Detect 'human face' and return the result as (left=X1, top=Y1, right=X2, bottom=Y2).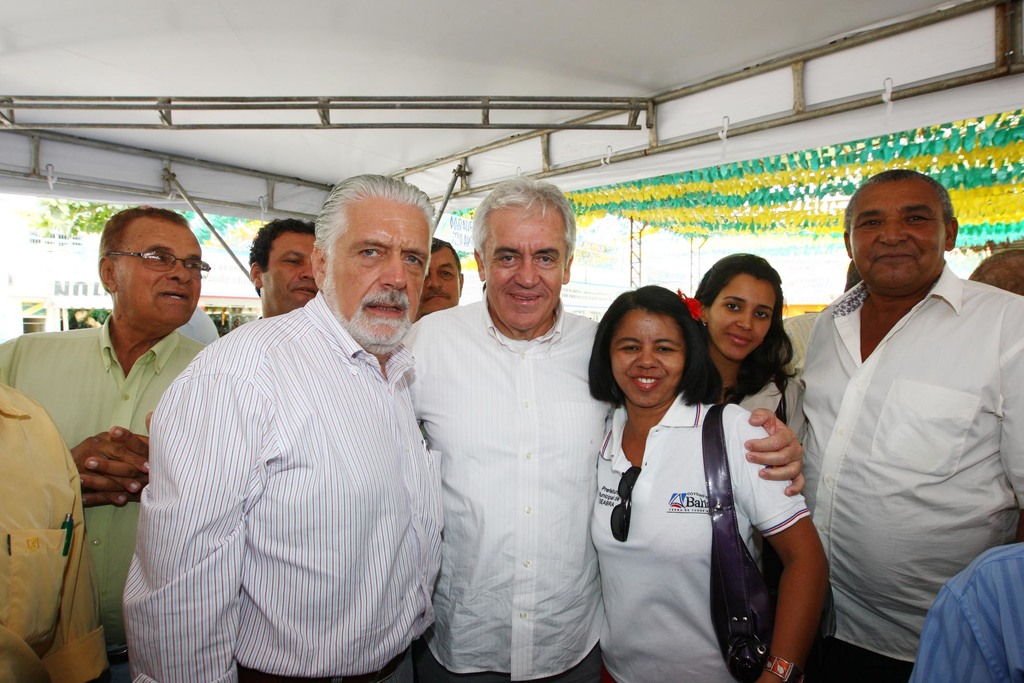
(left=263, top=230, right=317, bottom=315).
